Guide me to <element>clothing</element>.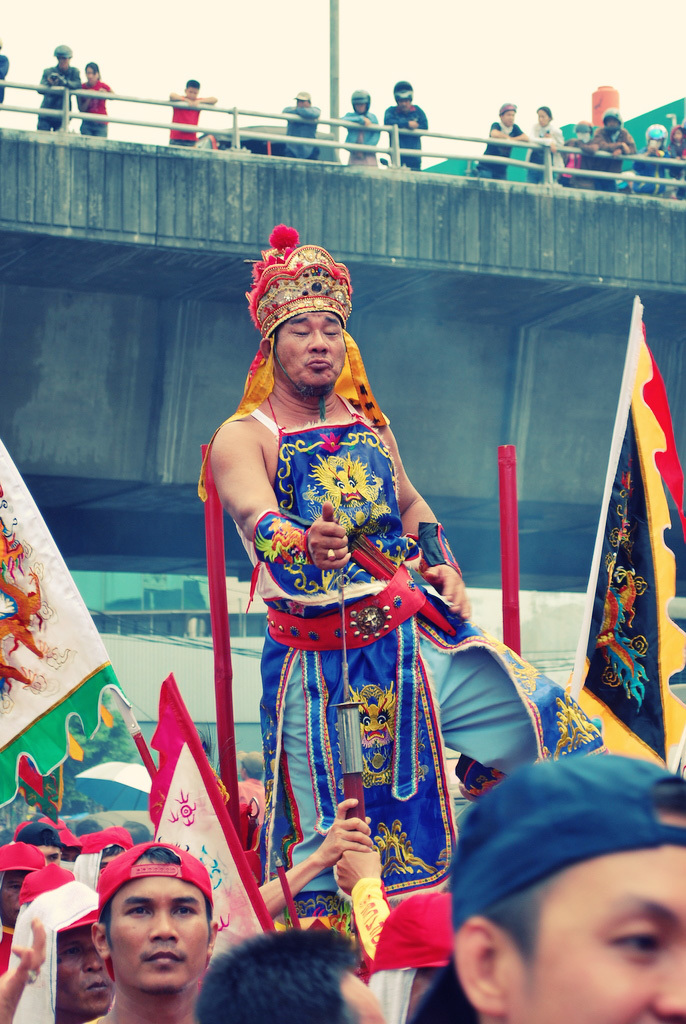
Guidance: x1=224, y1=356, x2=469, y2=892.
